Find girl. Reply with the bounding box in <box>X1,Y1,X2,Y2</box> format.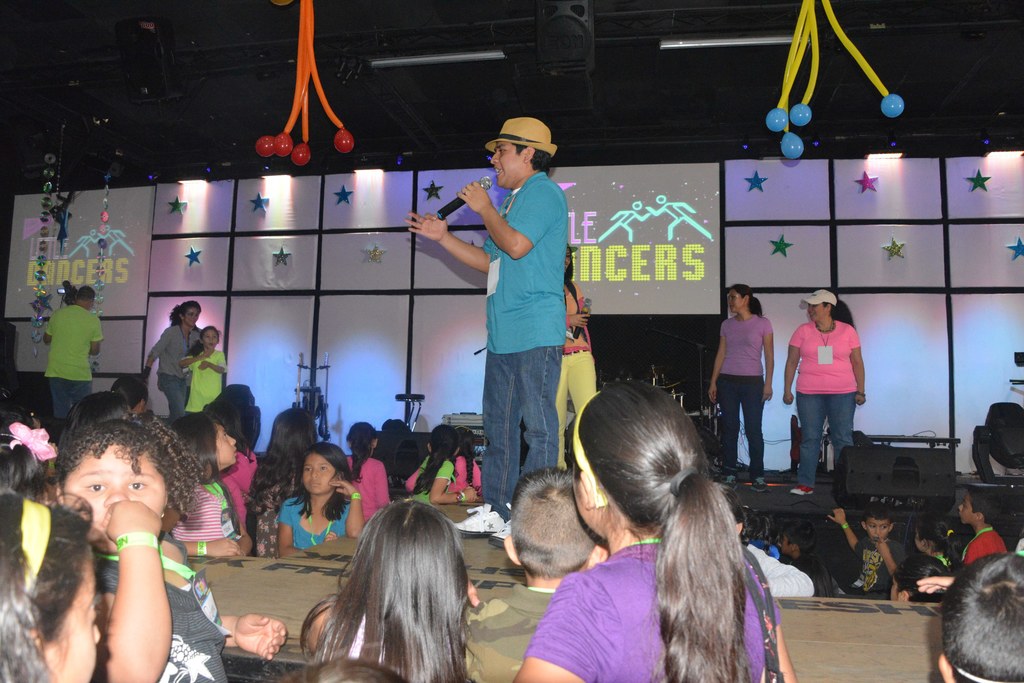
<box>276,444,366,558</box>.
